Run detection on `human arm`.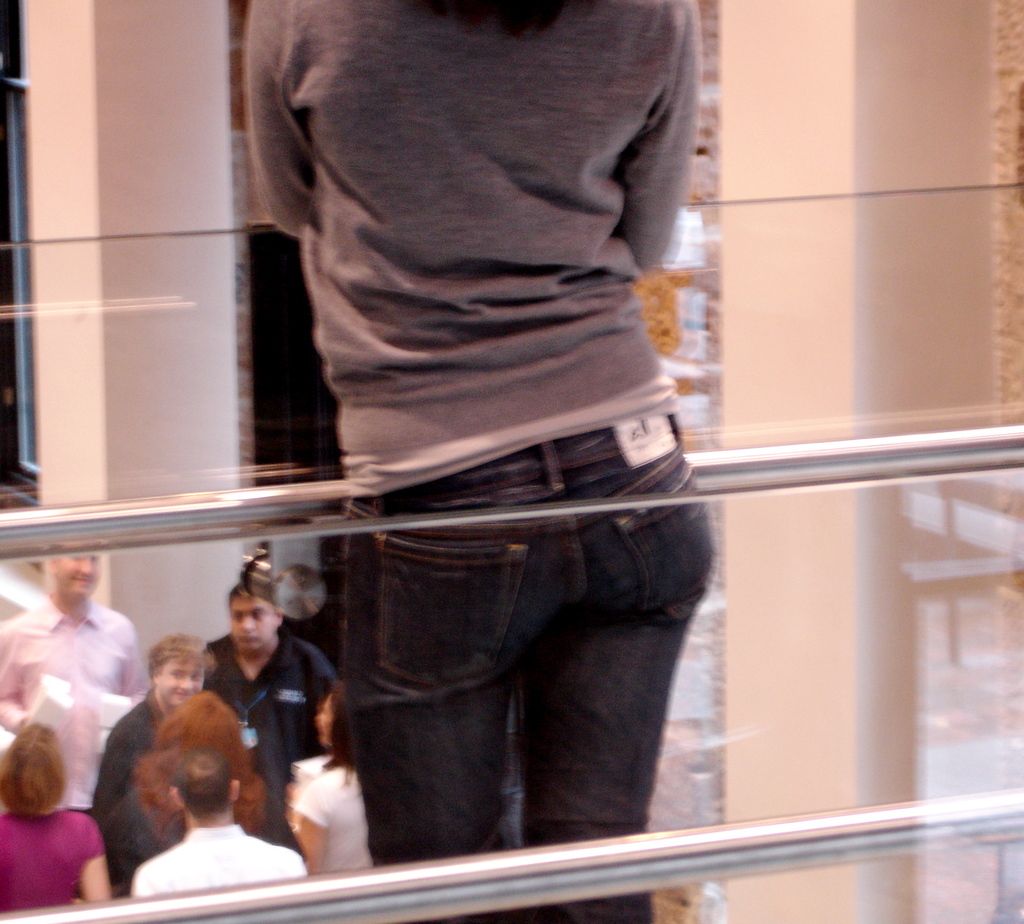
Result: bbox=(78, 822, 113, 903).
